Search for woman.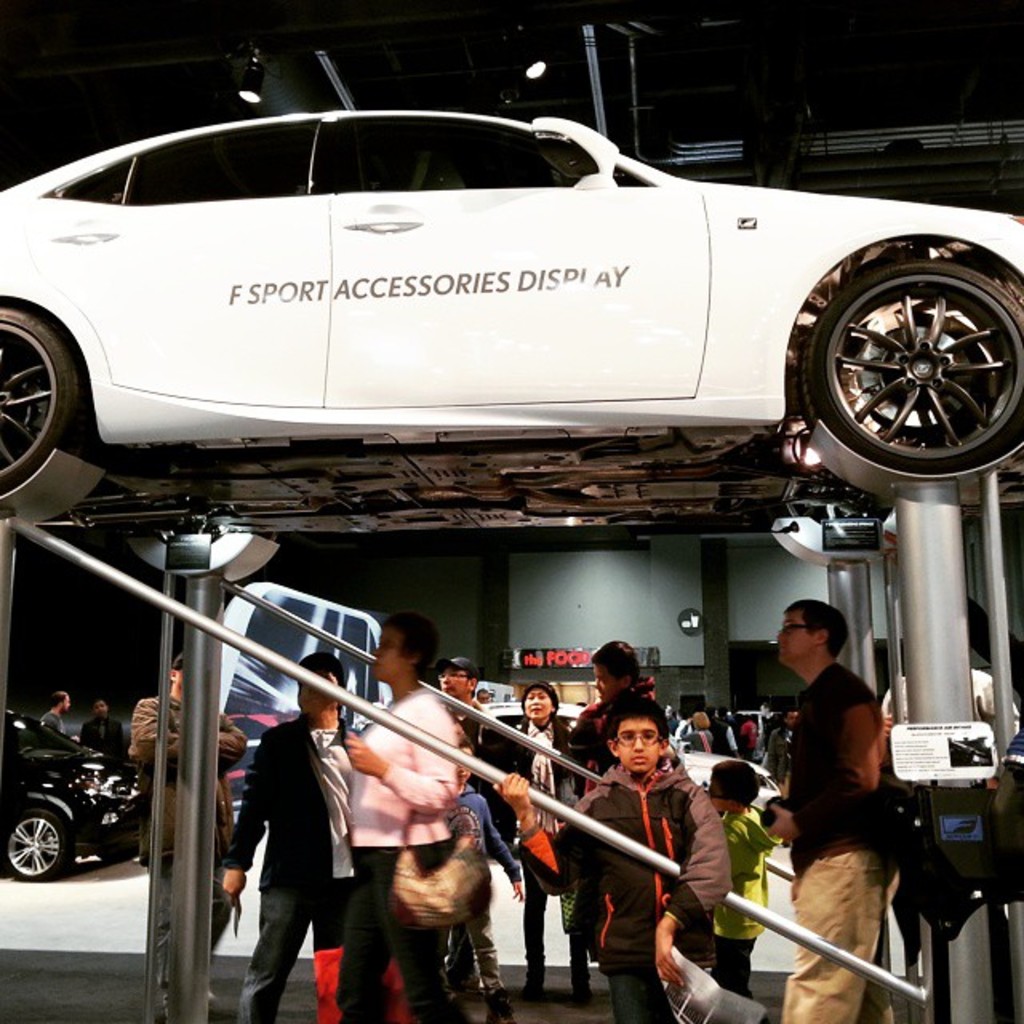
Found at <bbox>501, 678, 578, 1005</bbox>.
